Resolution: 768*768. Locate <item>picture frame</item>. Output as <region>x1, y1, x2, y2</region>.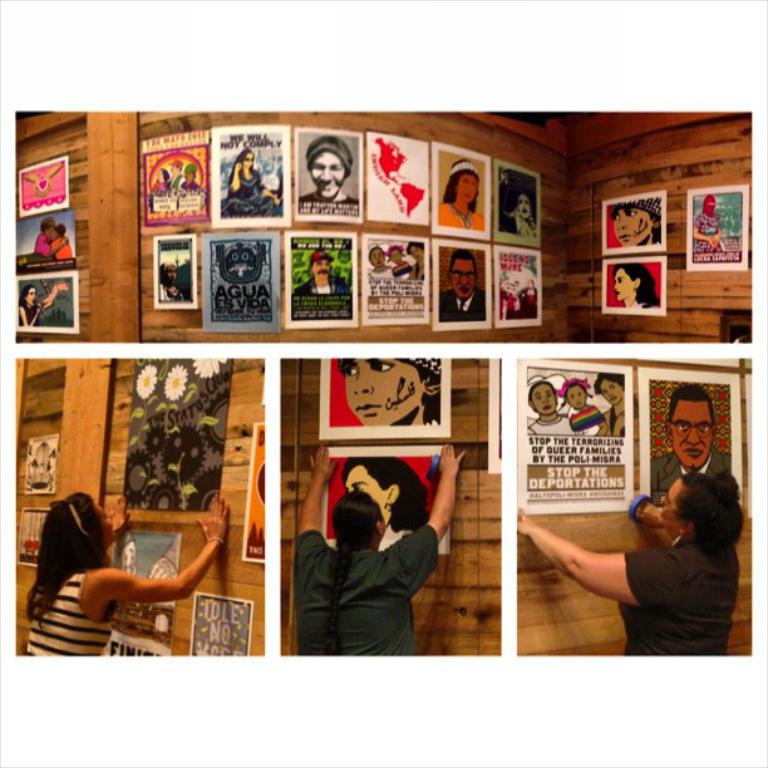
<region>433, 232, 497, 336</region>.
